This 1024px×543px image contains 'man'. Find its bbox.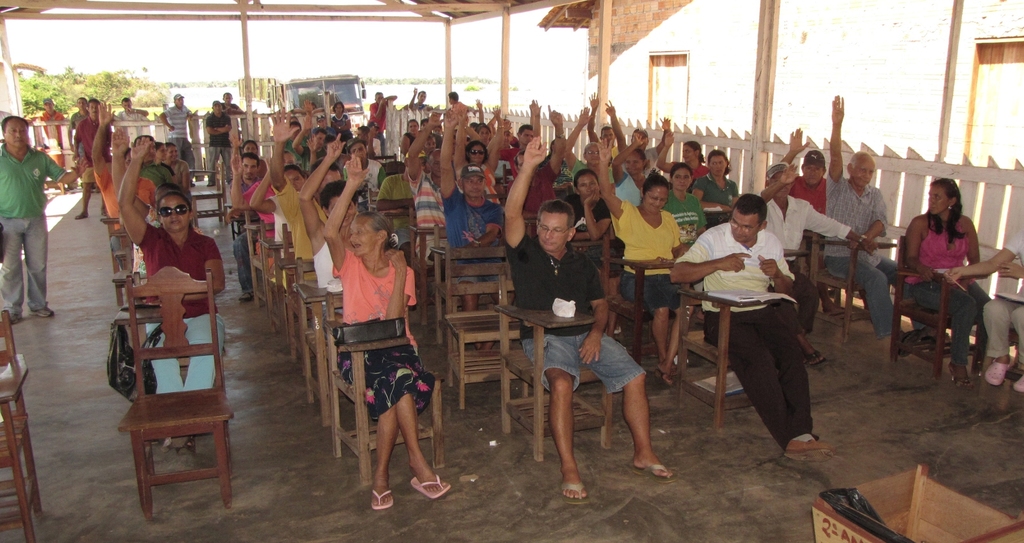
select_region(403, 109, 463, 298).
